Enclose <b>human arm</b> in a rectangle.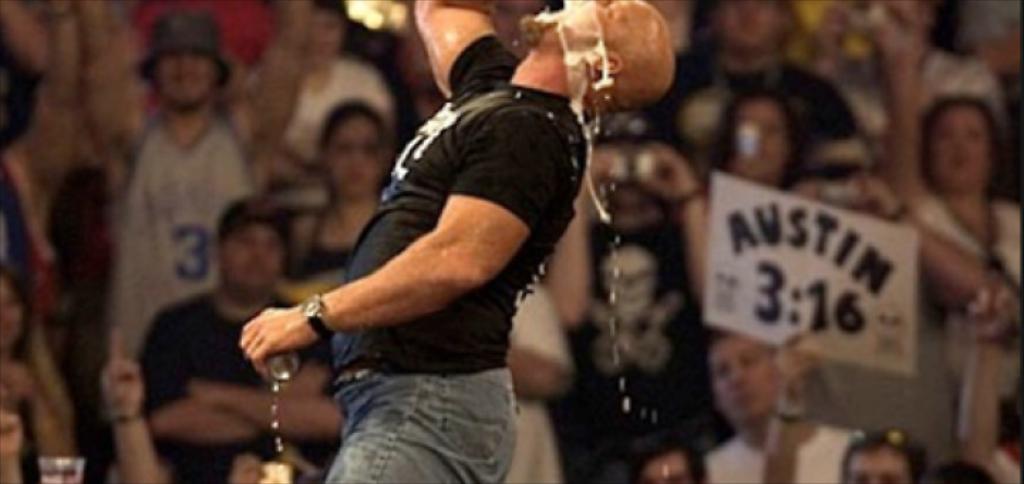
[left=246, top=0, right=321, bottom=148].
